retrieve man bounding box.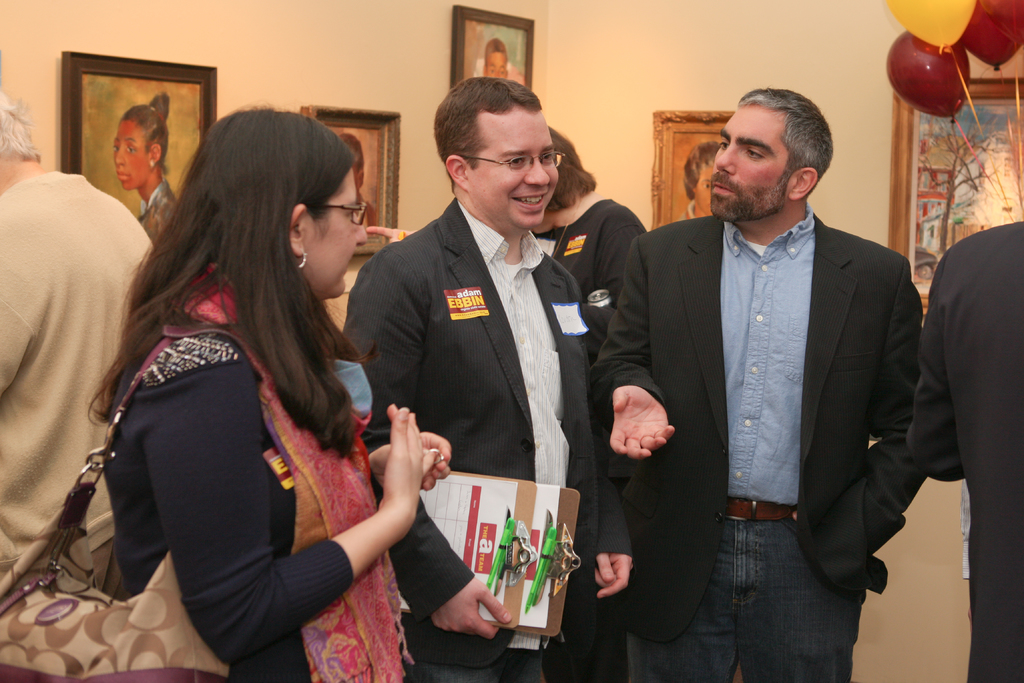
Bounding box: [left=906, top=219, right=1023, bottom=682].
